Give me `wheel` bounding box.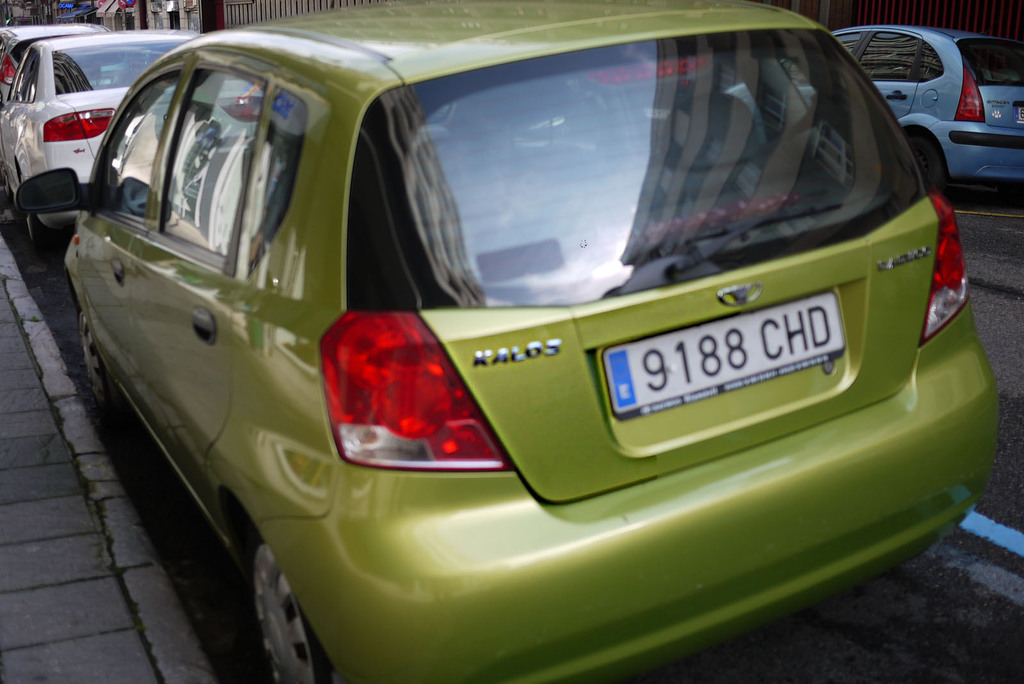
select_region(239, 544, 303, 678).
